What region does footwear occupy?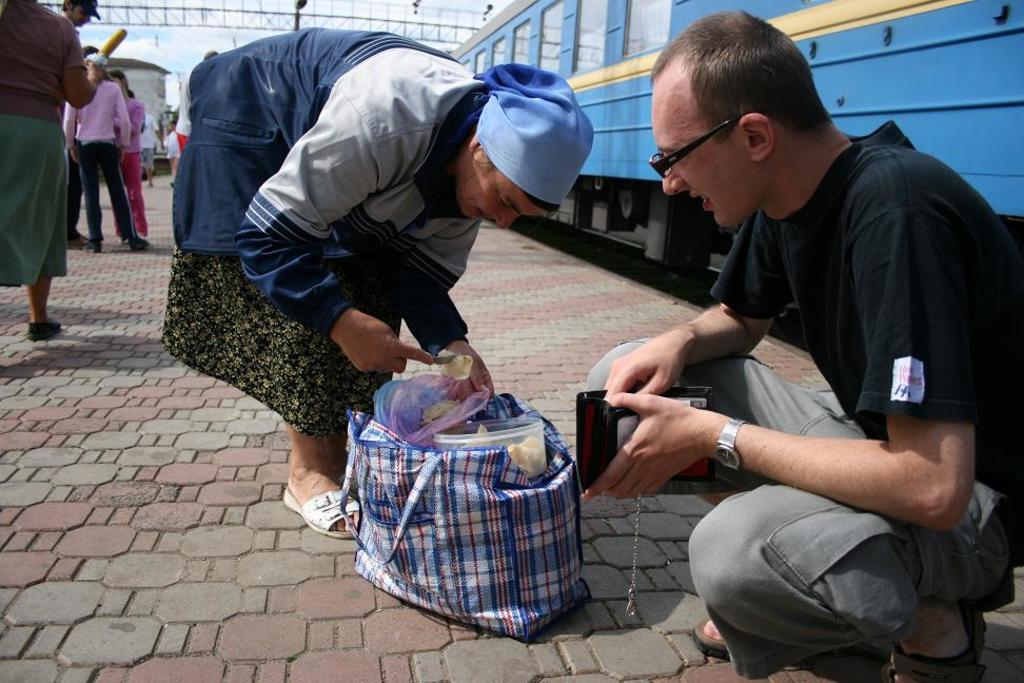
Rect(27, 320, 64, 343).
